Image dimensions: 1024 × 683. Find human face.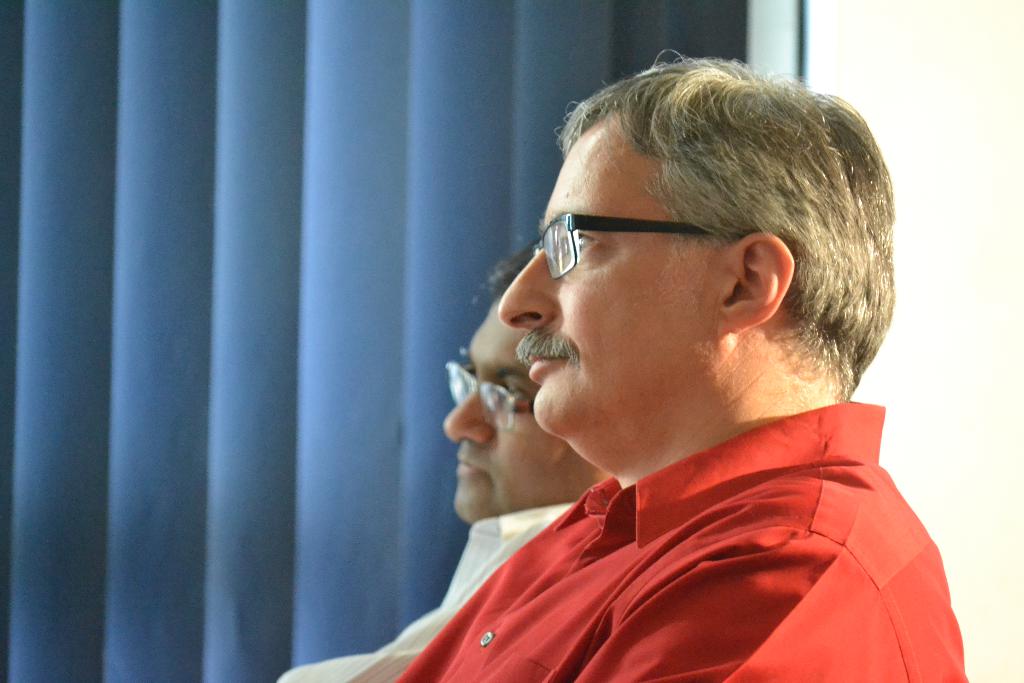
bbox=(488, 114, 687, 435).
